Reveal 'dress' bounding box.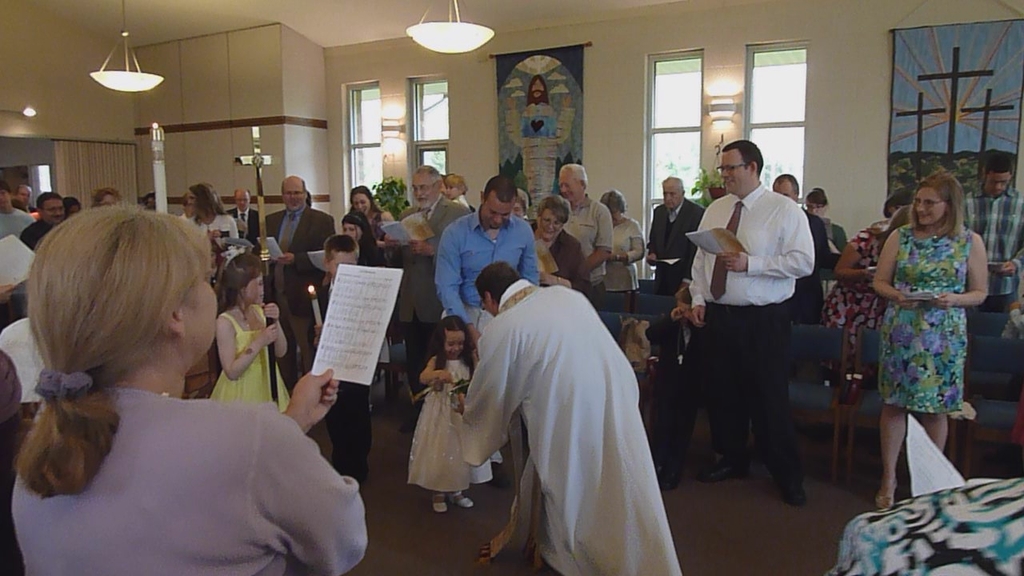
Revealed: select_region(870, 208, 986, 427).
